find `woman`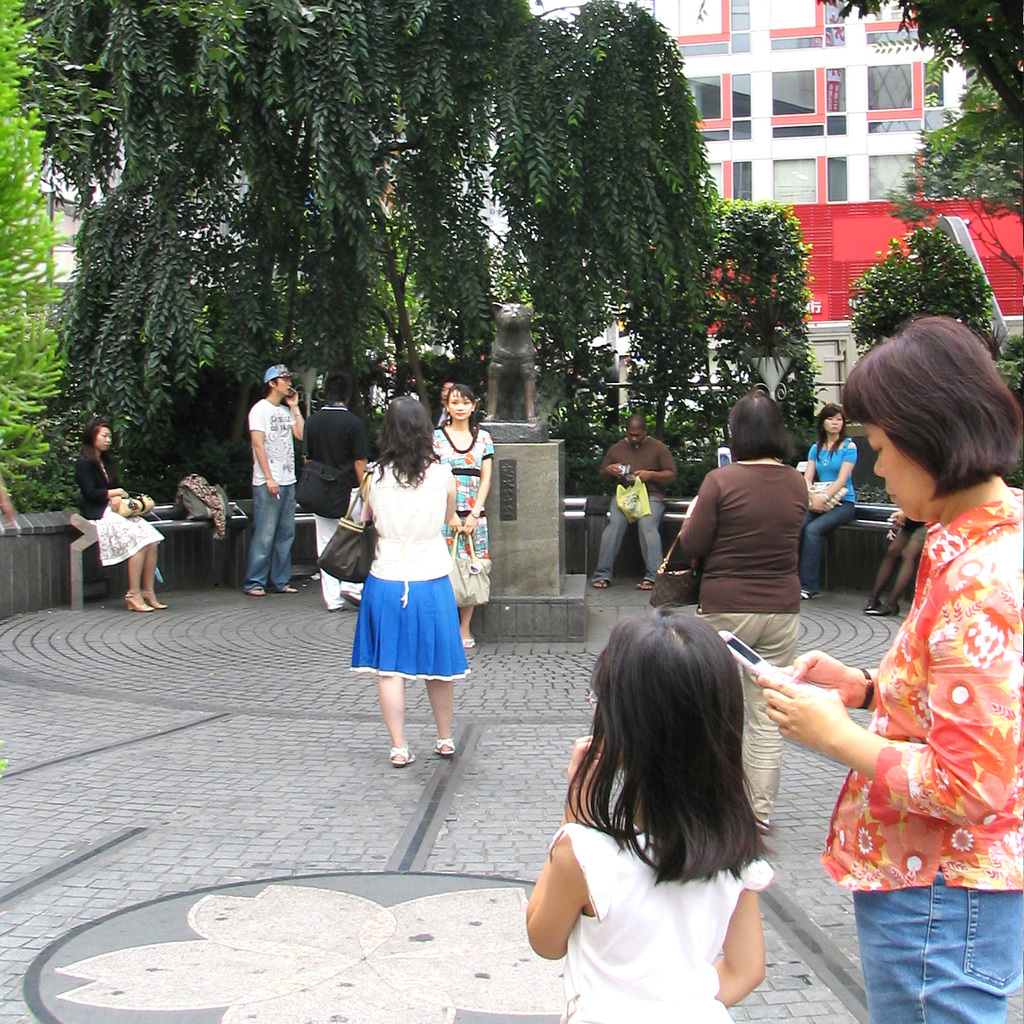
left=352, top=392, right=469, bottom=775
